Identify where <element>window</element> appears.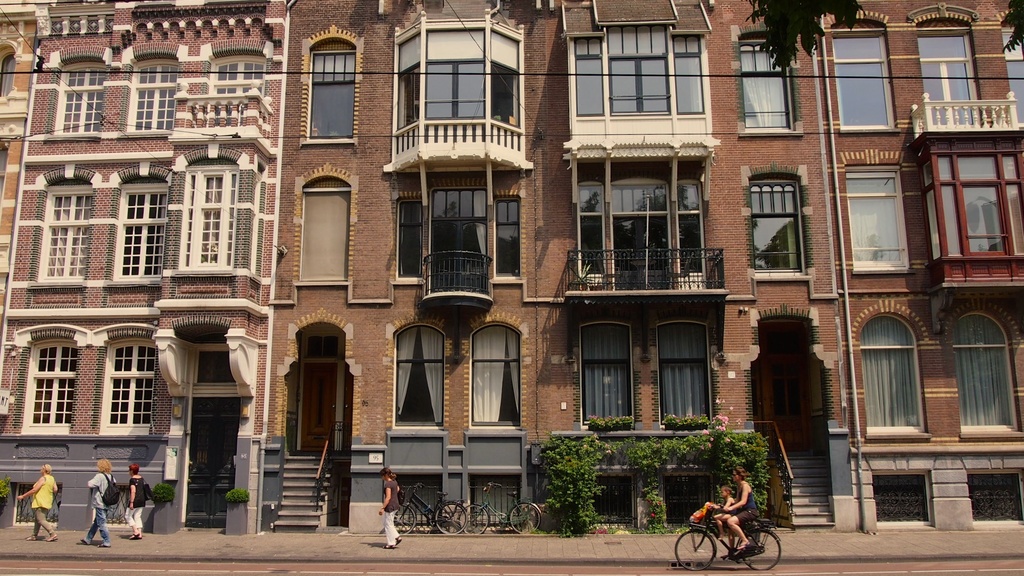
Appears at {"left": 573, "top": 181, "right": 610, "bottom": 279}.
